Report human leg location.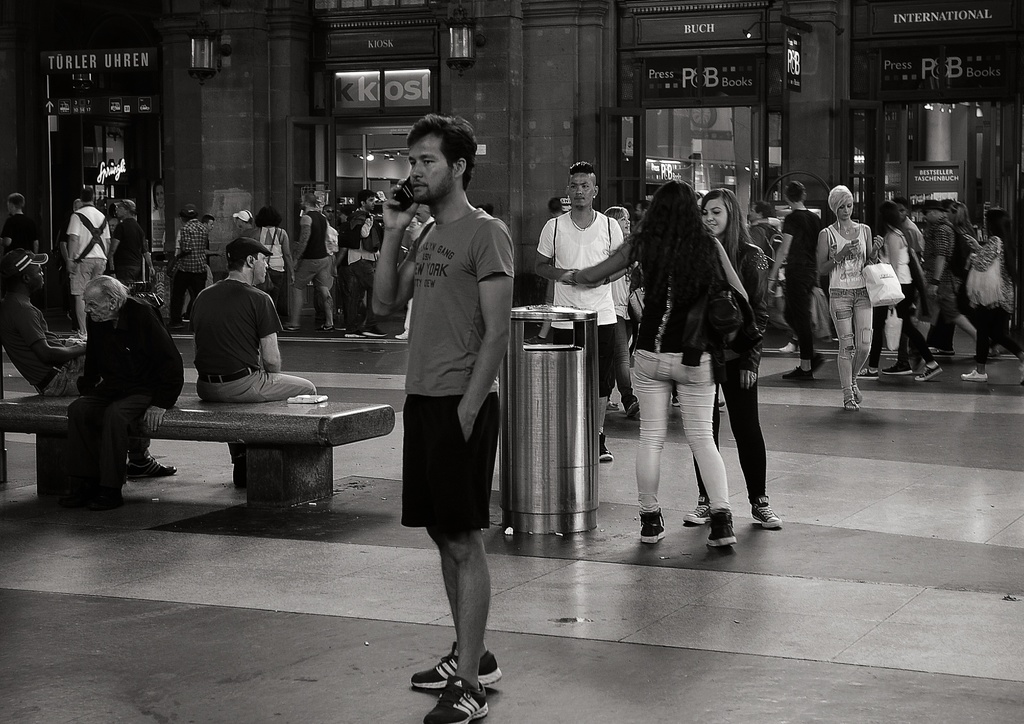
Report: {"left": 783, "top": 269, "right": 827, "bottom": 384}.
